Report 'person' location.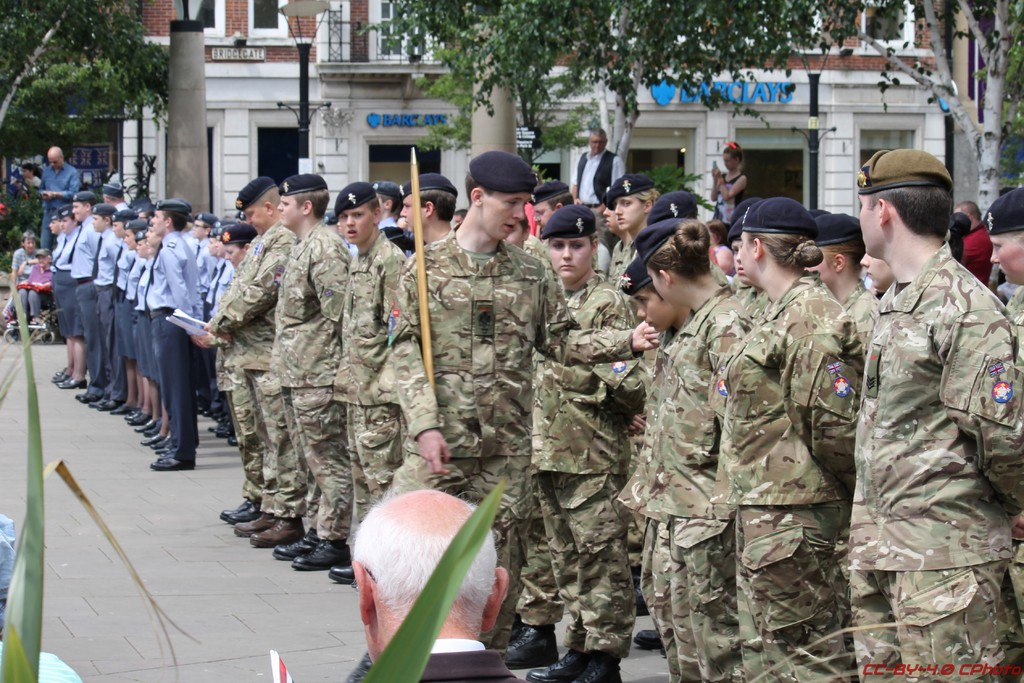
Report: box=[562, 122, 623, 208].
